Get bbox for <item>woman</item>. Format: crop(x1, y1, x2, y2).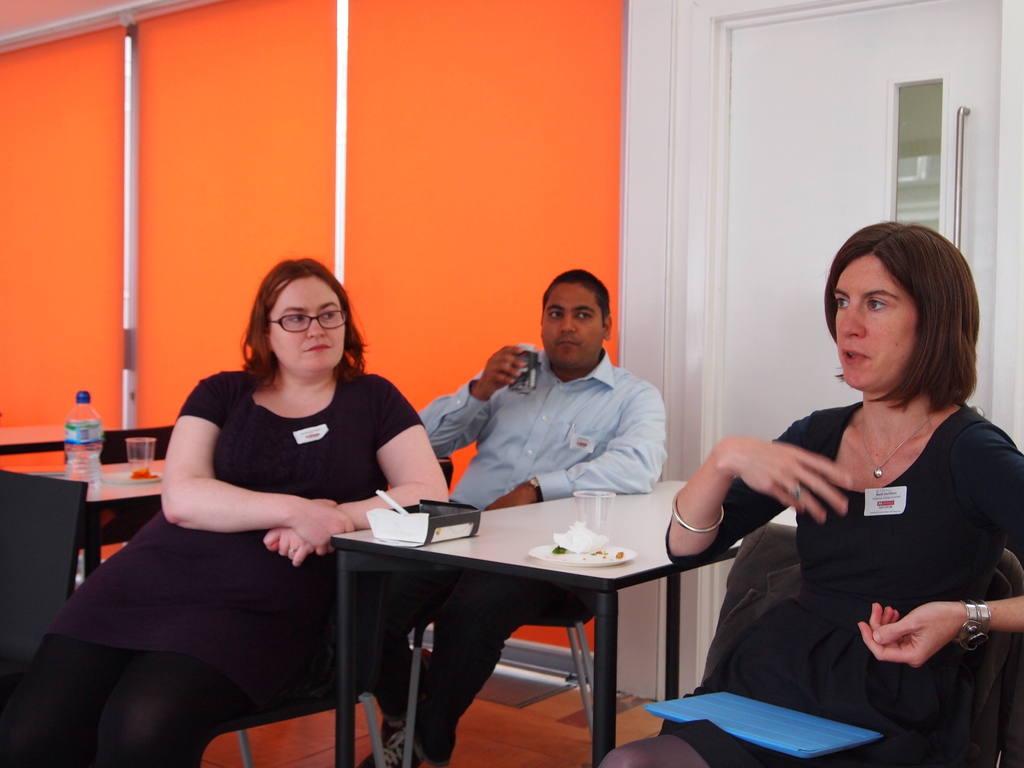
crop(0, 257, 449, 767).
